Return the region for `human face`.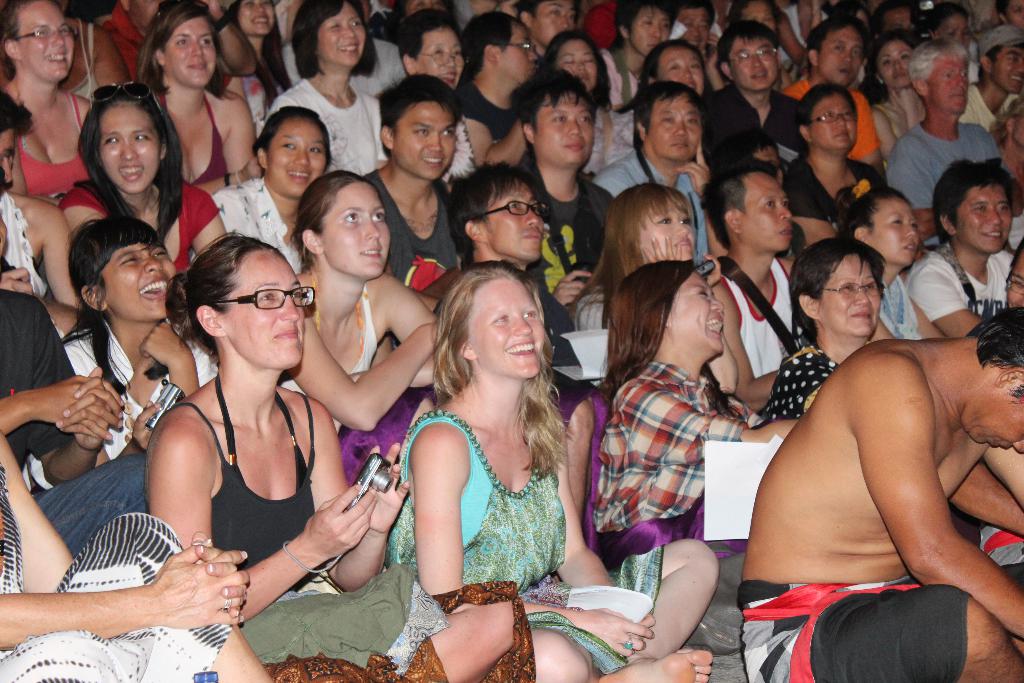
[743,171,790,252].
